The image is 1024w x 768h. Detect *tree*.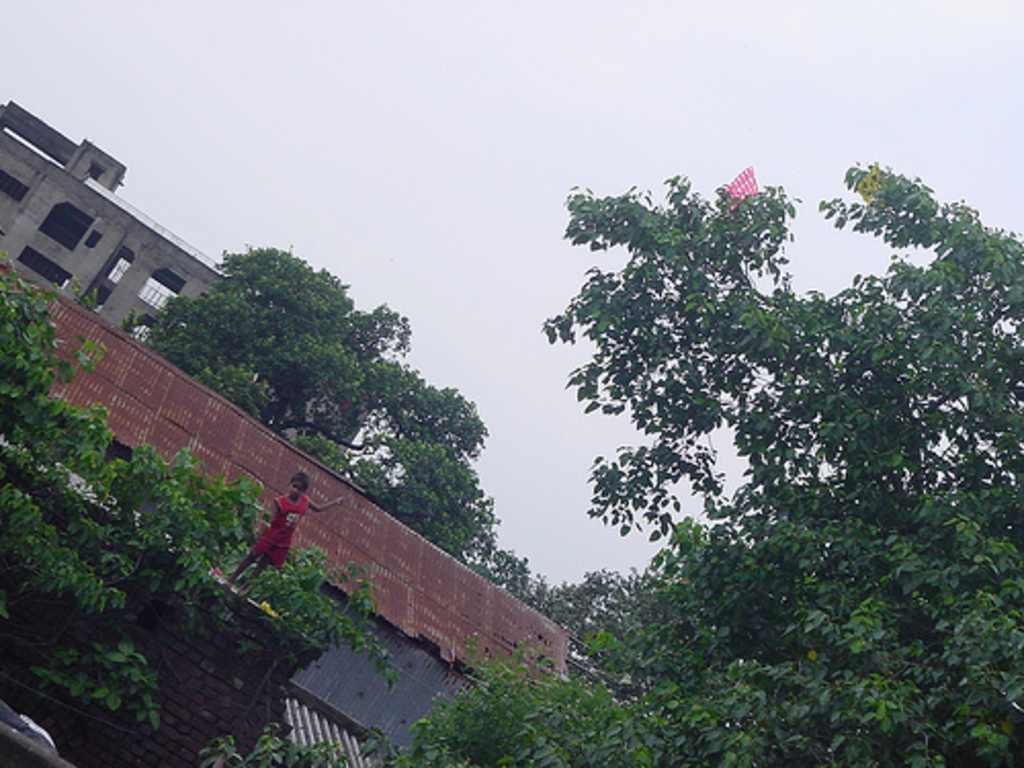
Detection: (354,438,498,575).
